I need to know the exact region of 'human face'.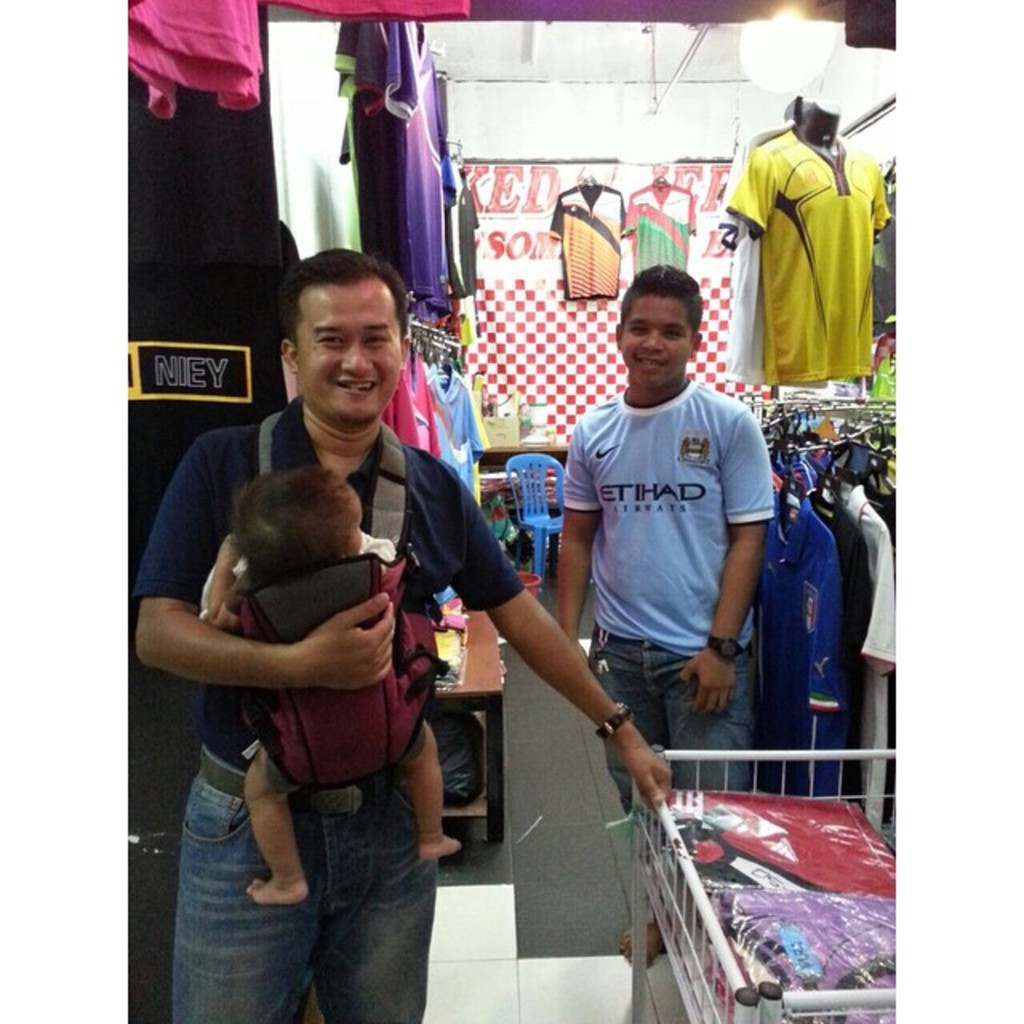
Region: pyautogui.locateOnScreen(616, 294, 696, 386).
